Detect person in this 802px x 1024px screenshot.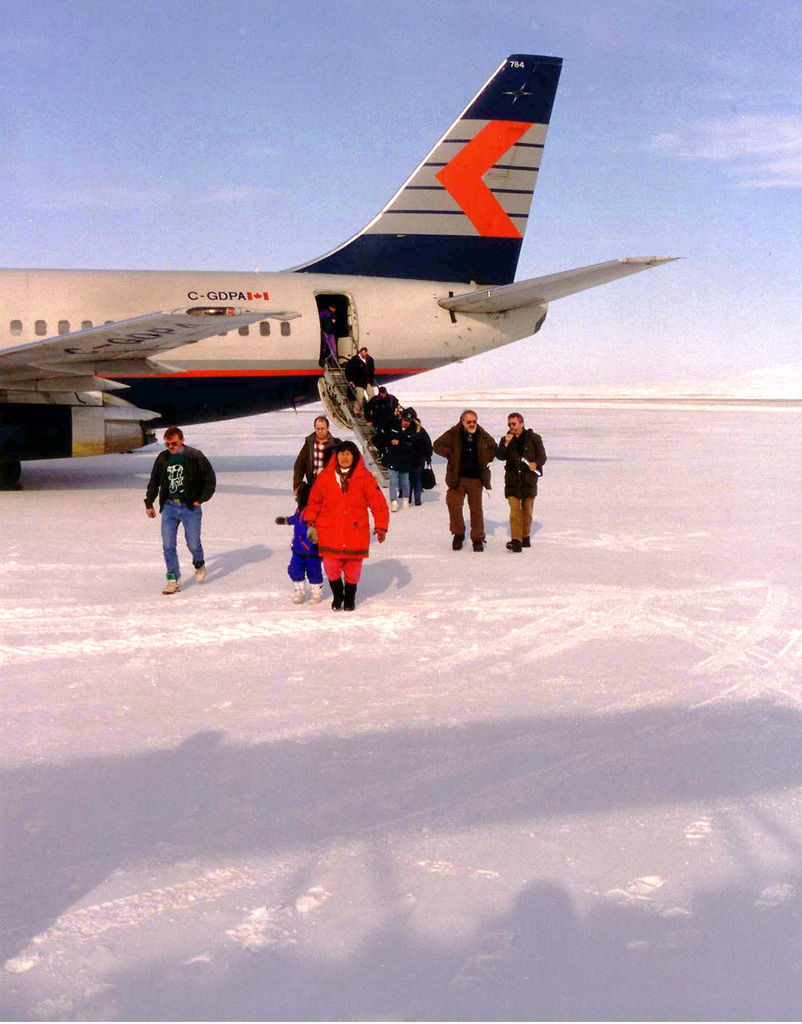
Detection: bbox=[299, 435, 397, 608].
